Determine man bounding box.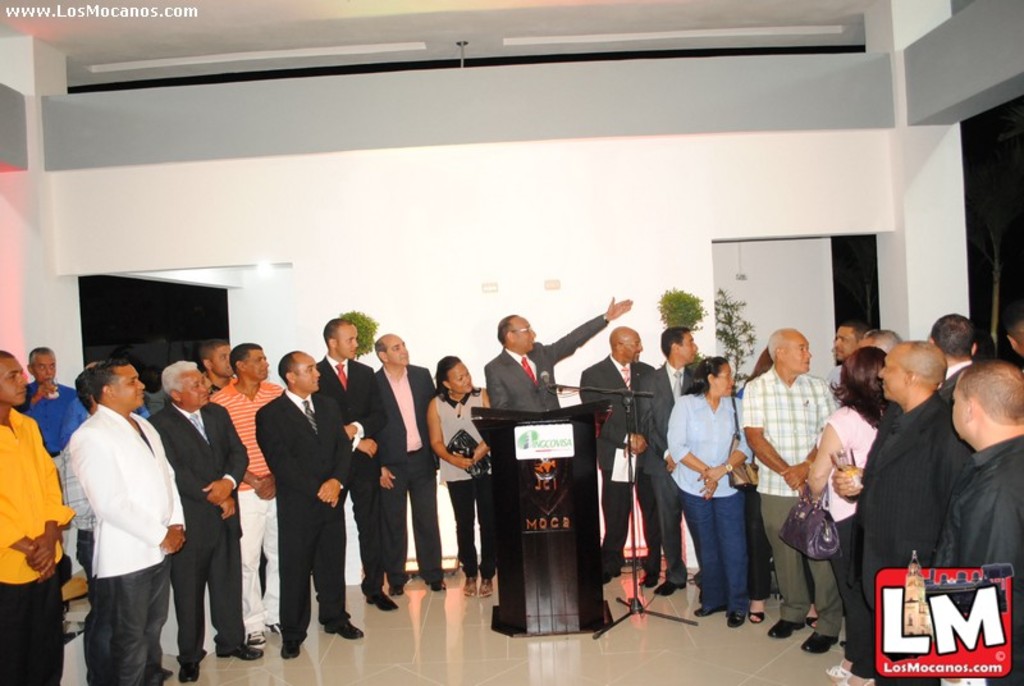
Determined: locate(928, 351, 1023, 685).
